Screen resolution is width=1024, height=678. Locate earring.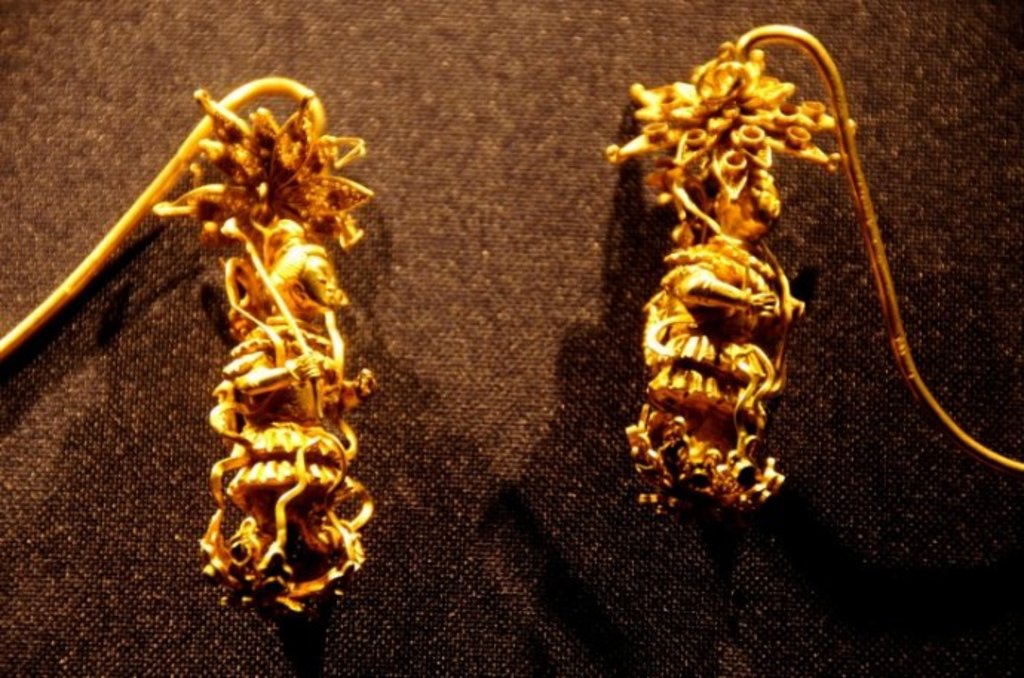
[x1=601, y1=21, x2=1023, y2=518].
